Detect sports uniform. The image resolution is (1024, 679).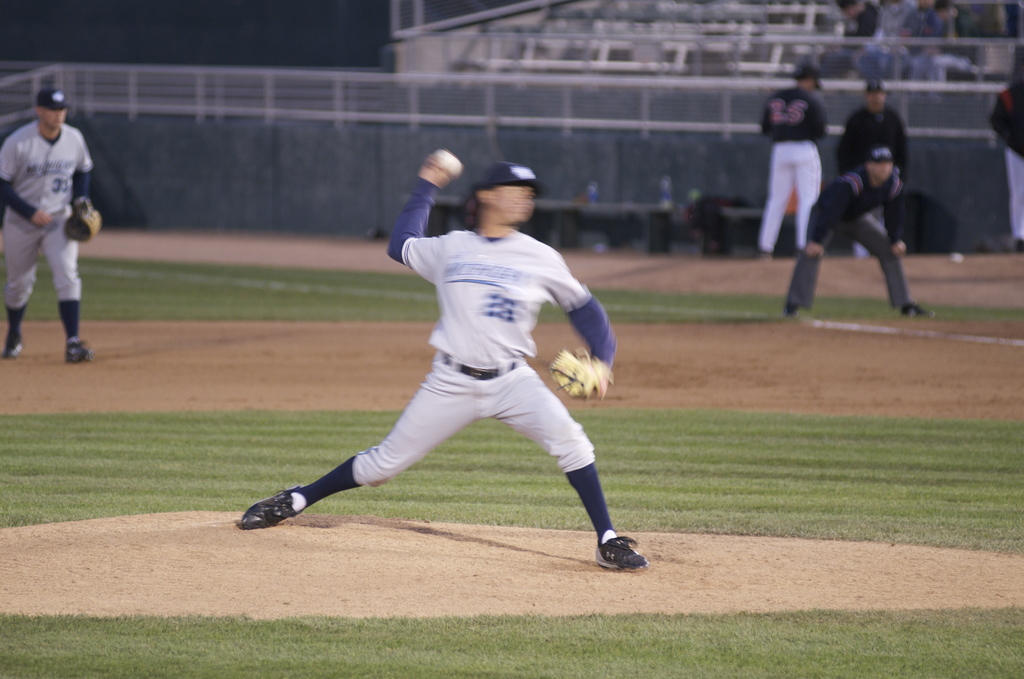
253:184:666:555.
